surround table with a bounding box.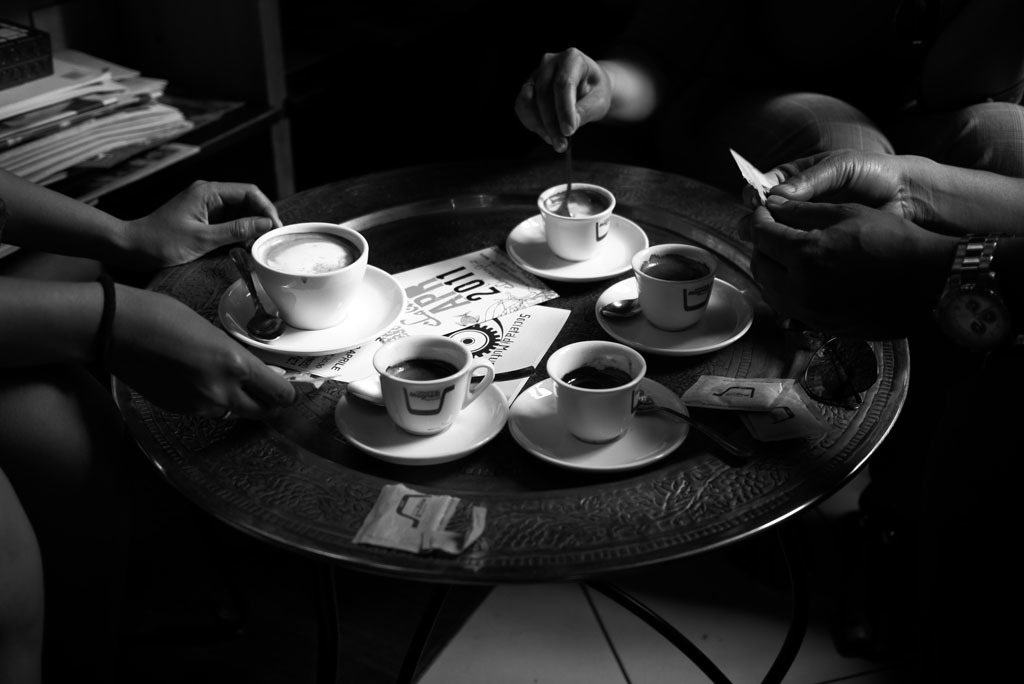
(39, 137, 1013, 683).
